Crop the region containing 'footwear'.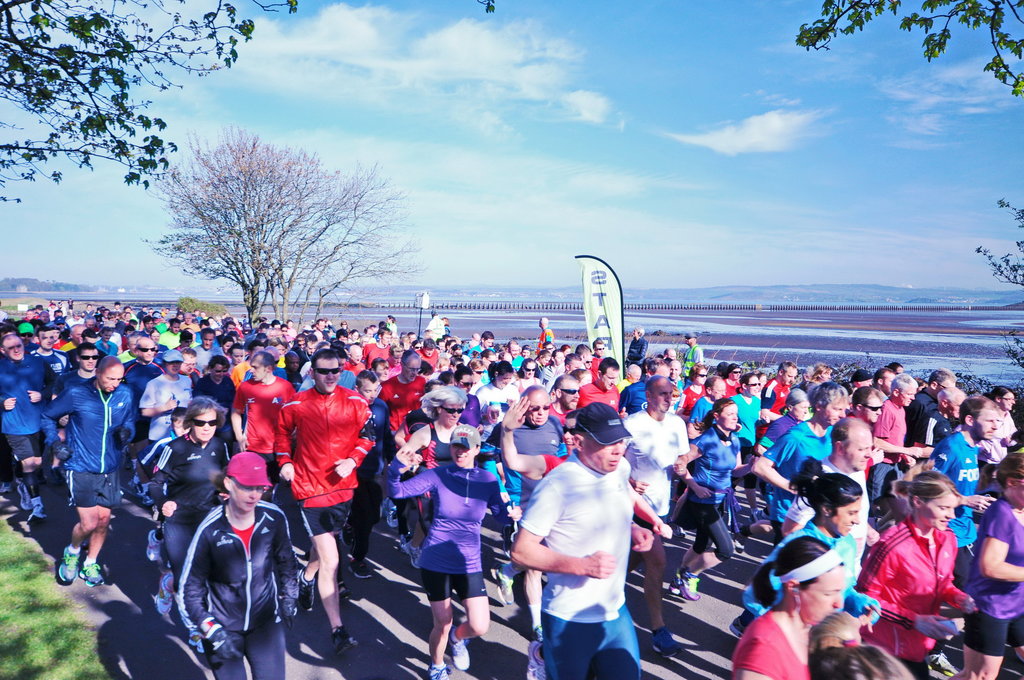
Crop region: x1=38 y1=468 x2=47 y2=482.
